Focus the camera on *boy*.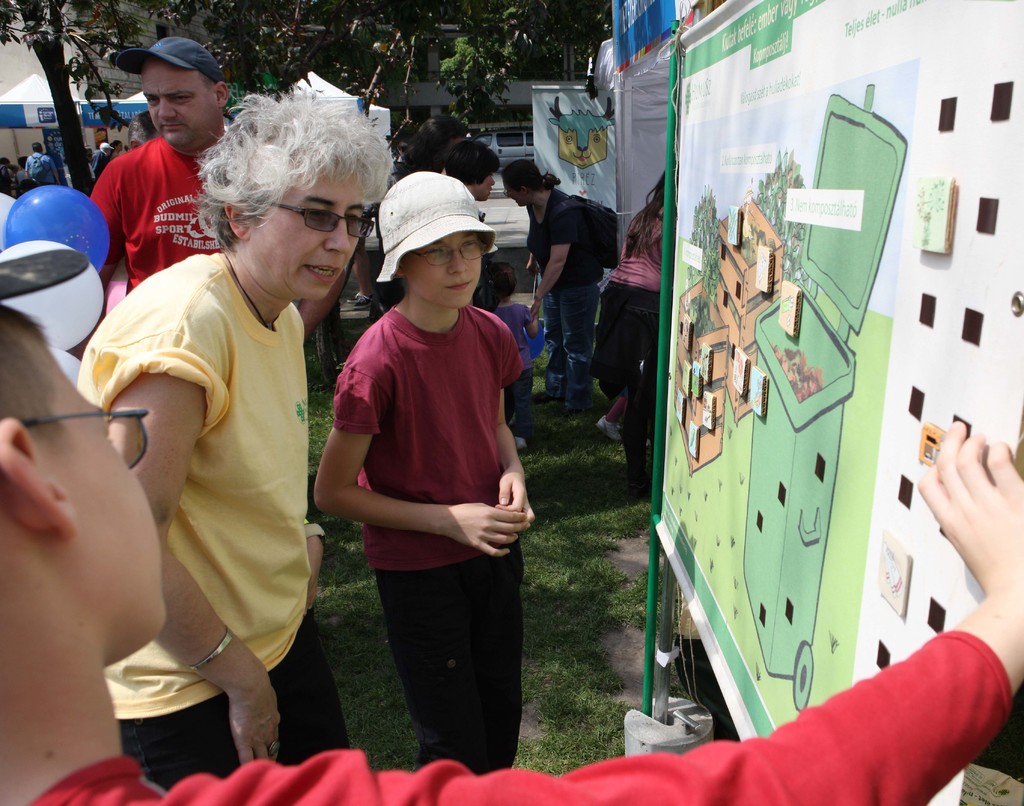
Focus region: detection(311, 161, 528, 769).
